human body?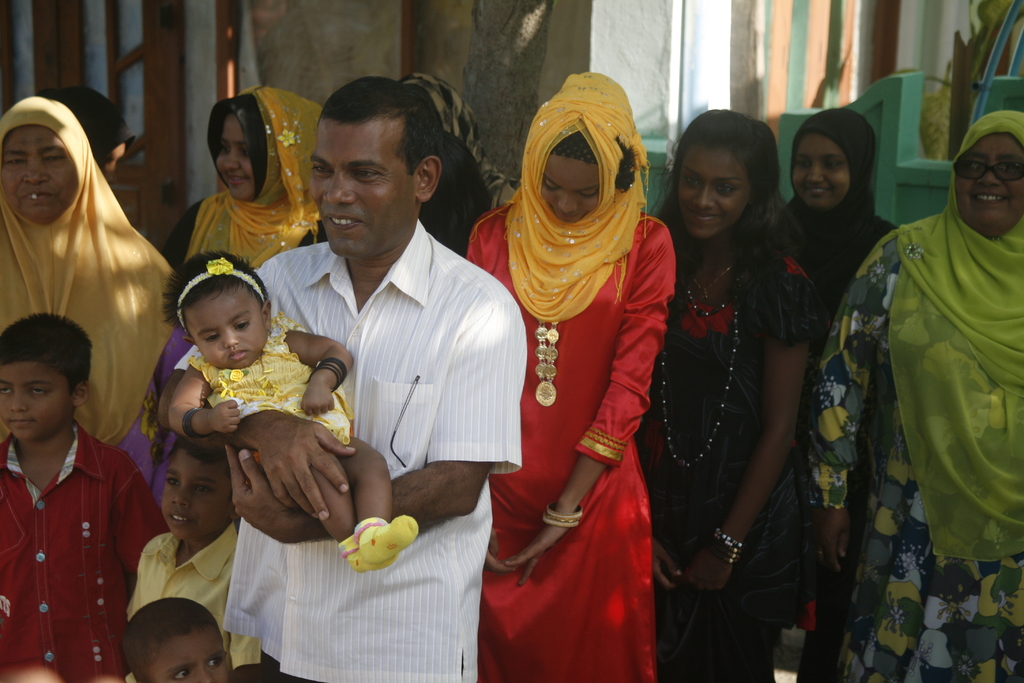
x1=165, y1=72, x2=531, y2=682
